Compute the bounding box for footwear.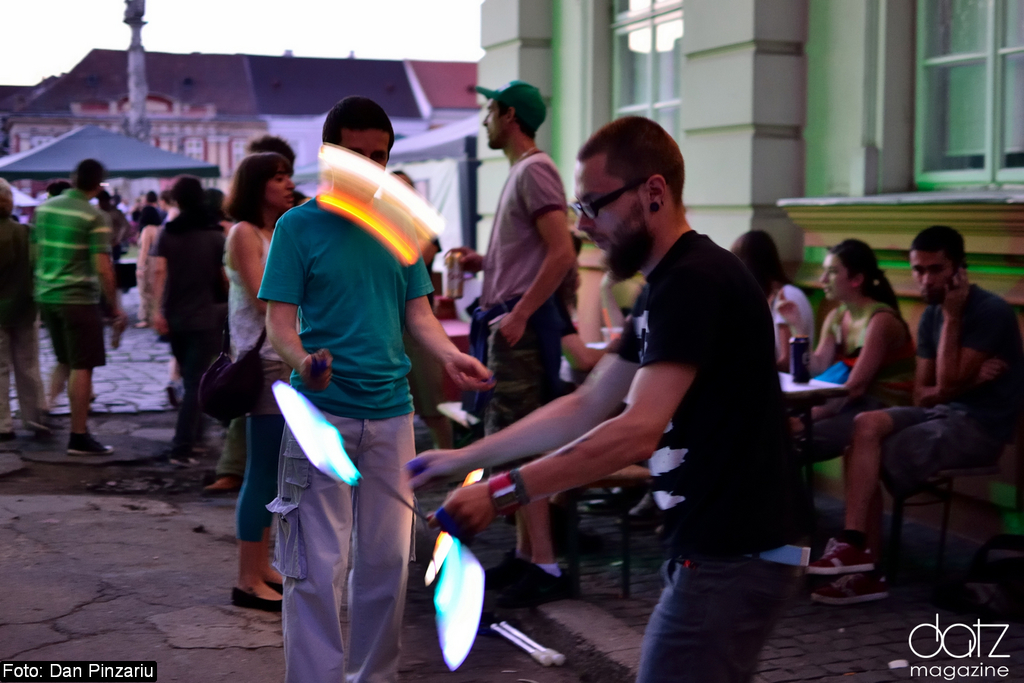
locate(171, 452, 204, 471).
